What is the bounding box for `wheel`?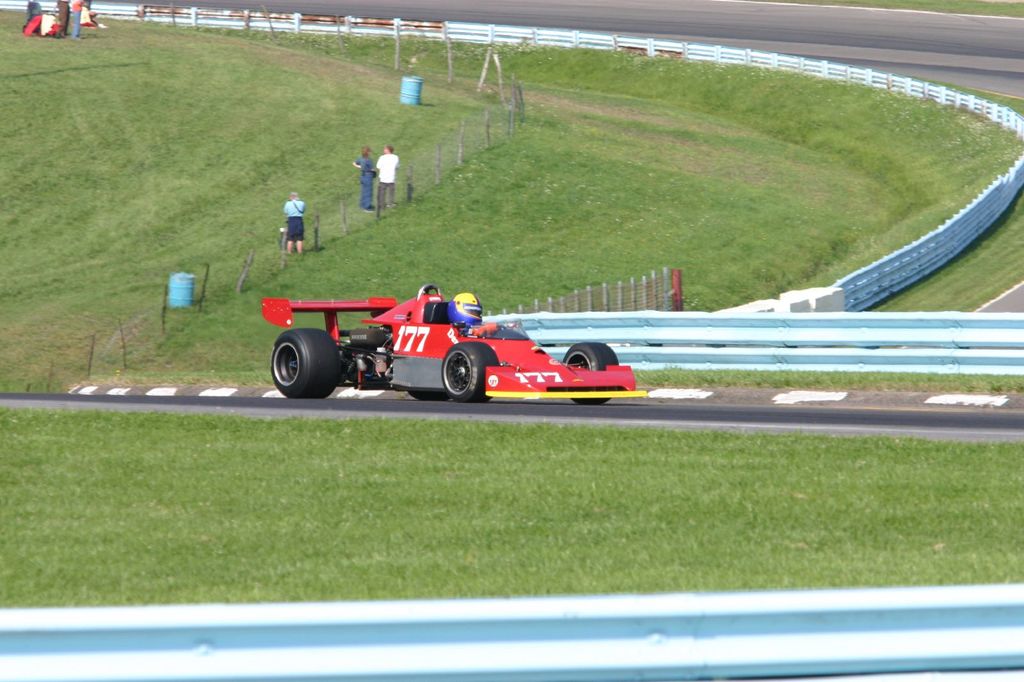
442:338:499:399.
